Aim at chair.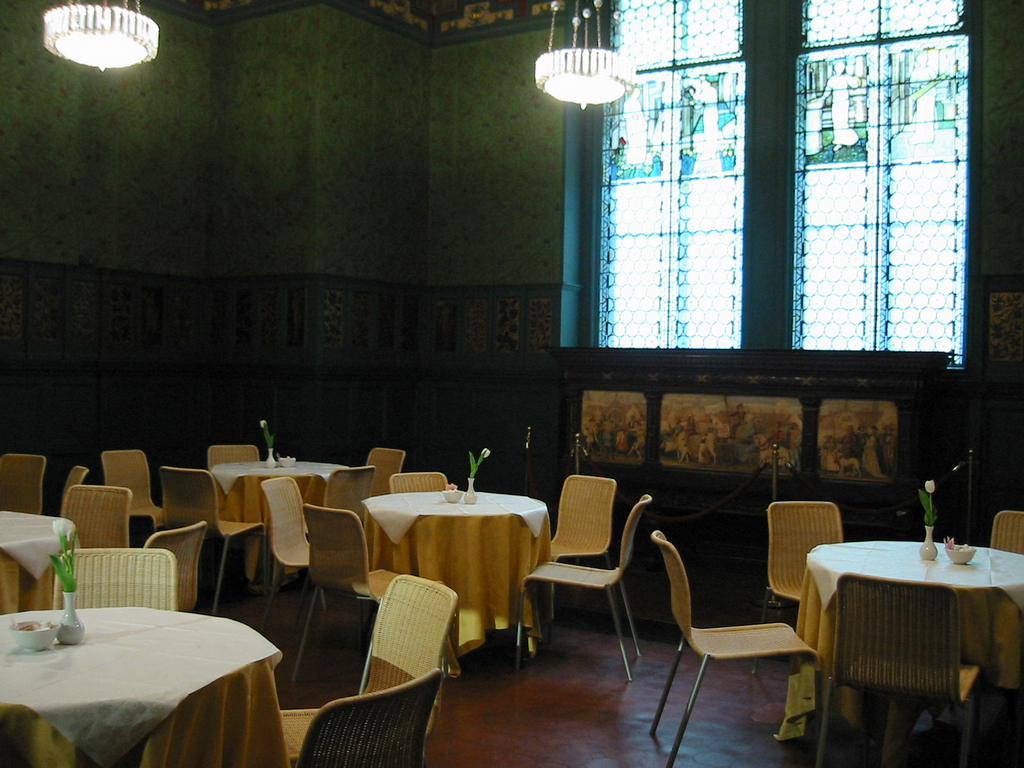
Aimed at (366,445,408,497).
